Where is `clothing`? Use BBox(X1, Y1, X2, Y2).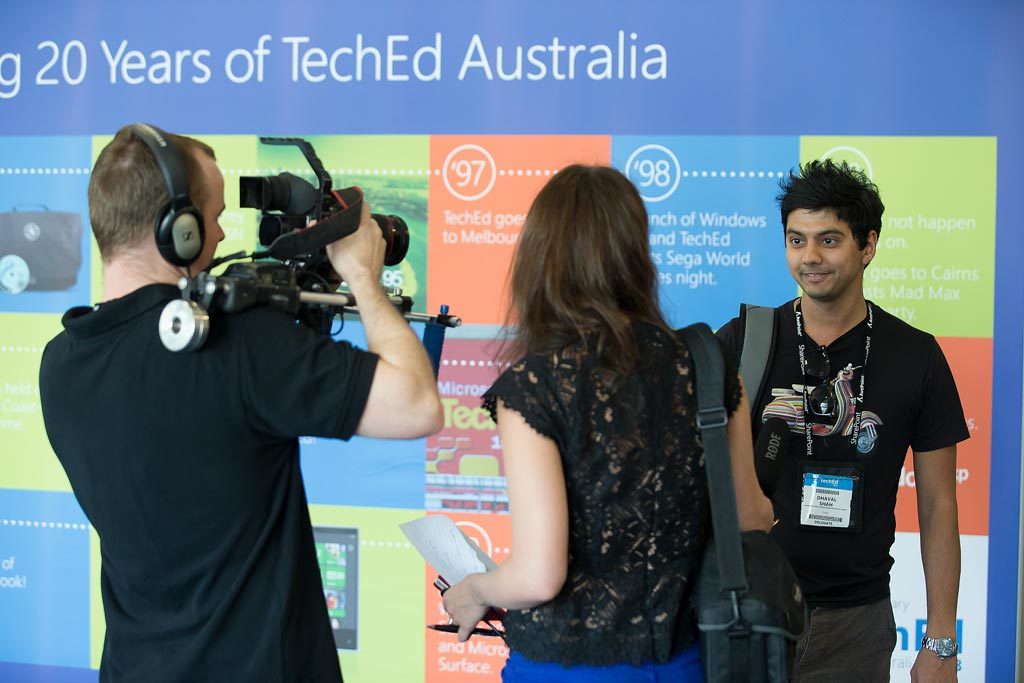
BBox(734, 251, 959, 654).
